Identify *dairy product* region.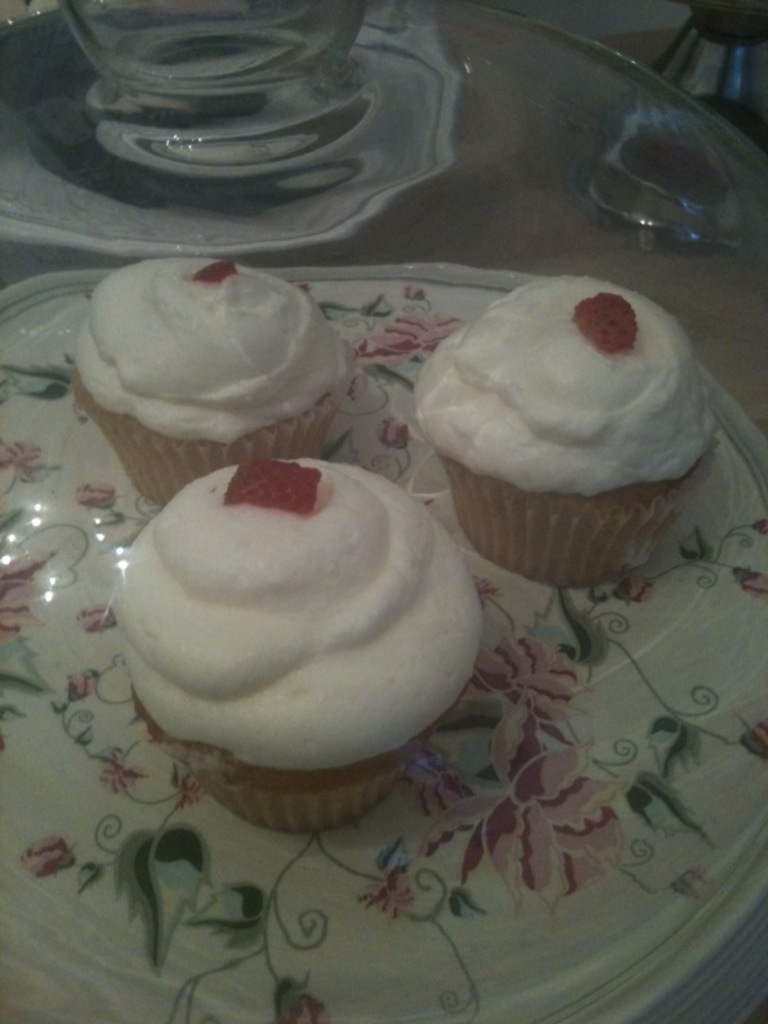
Region: detection(111, 417, 492, 814).
